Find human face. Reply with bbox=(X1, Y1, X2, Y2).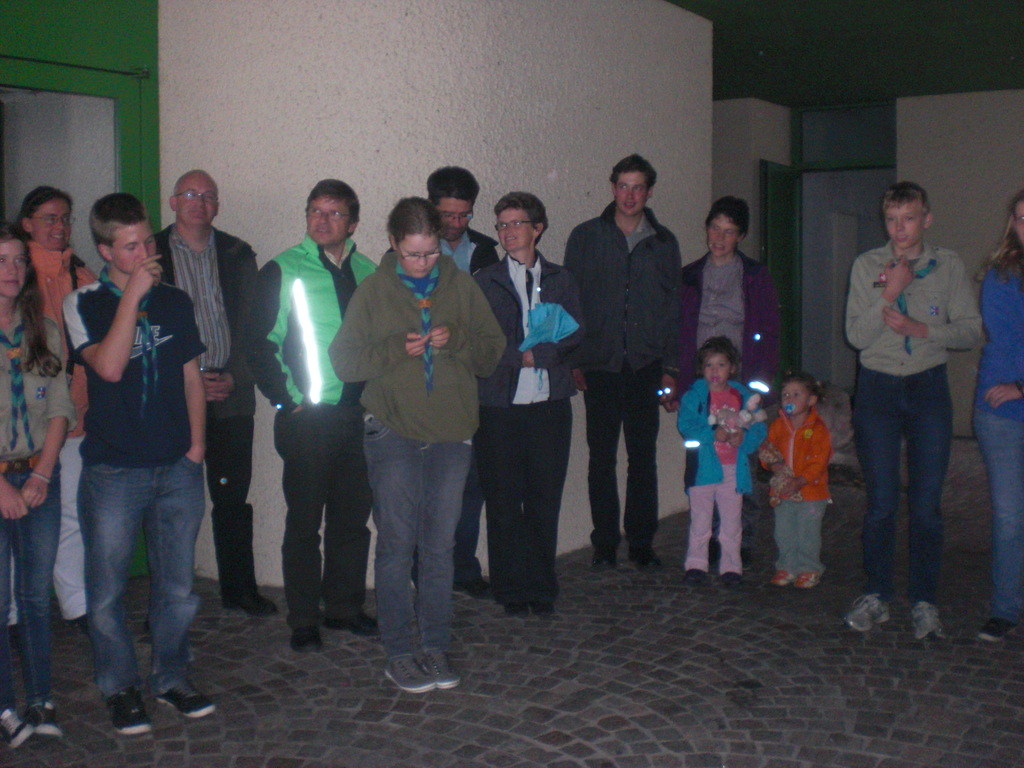
bbox=(618, 165, 646, 216).
